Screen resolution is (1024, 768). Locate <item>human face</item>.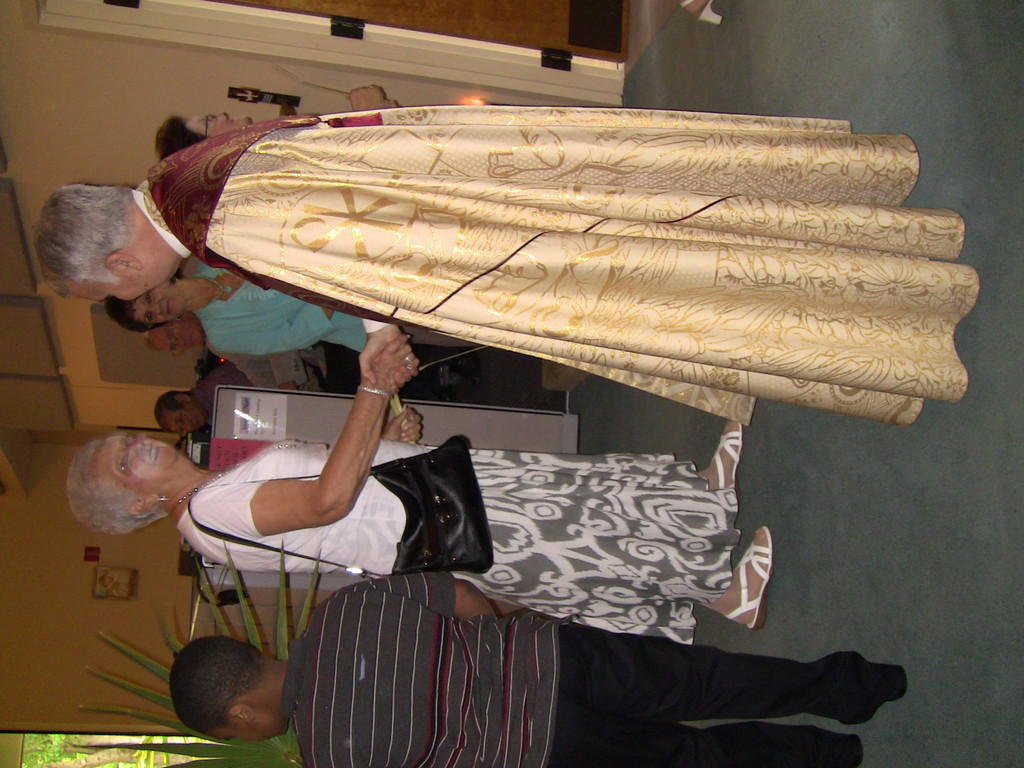
[66,273,169,302].
